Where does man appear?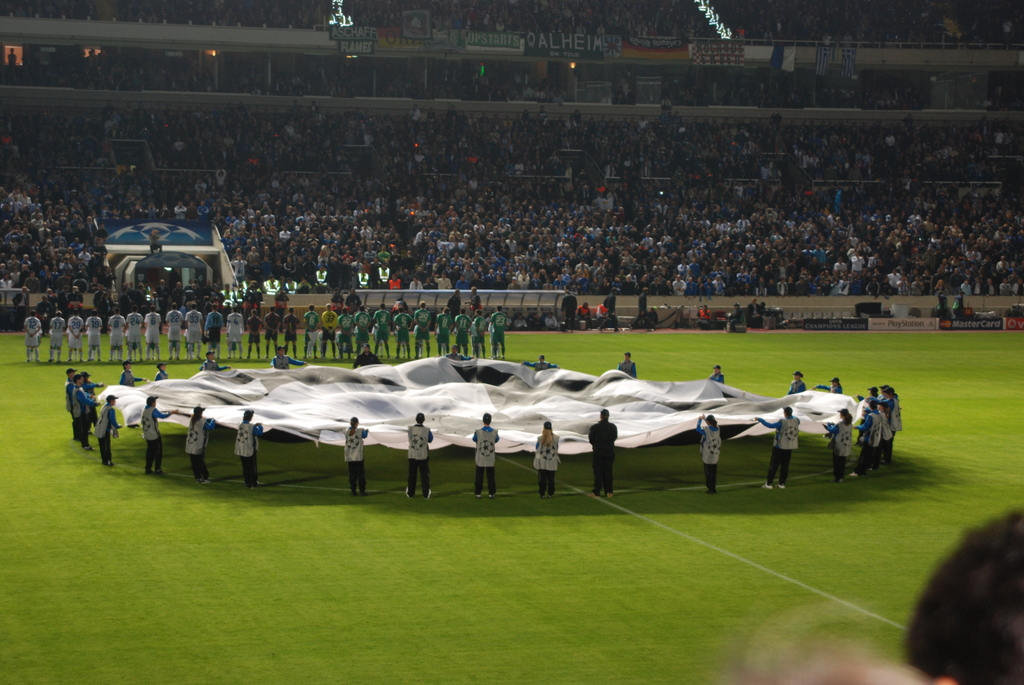
Appears at (left=72, top=281, right=82, bottom=305).
